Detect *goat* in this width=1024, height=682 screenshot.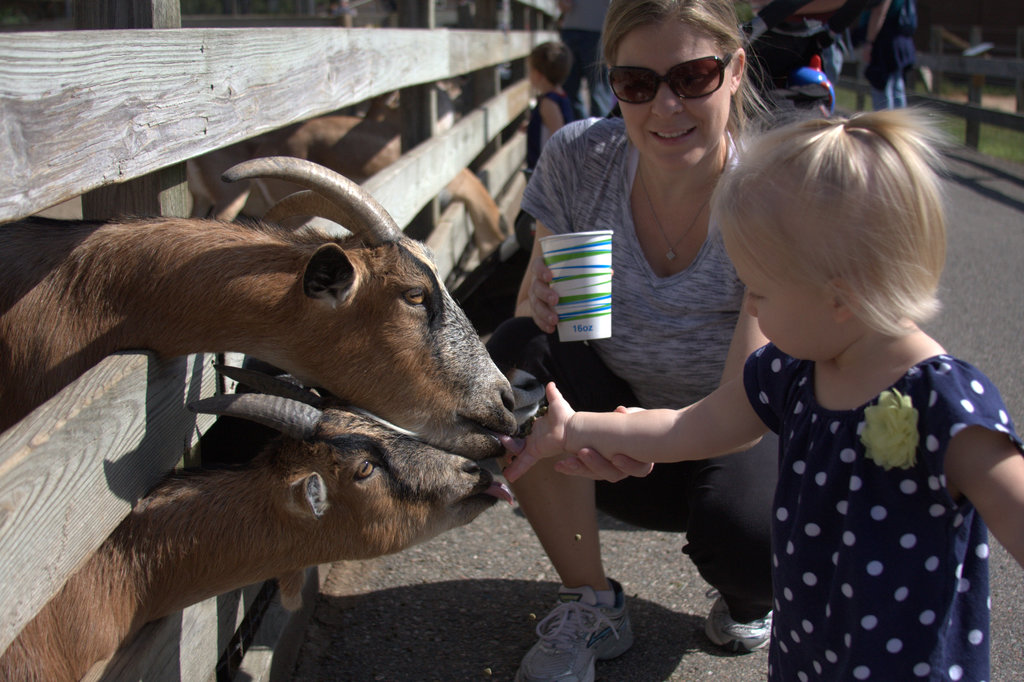
Detection: 1 156 525 462.
